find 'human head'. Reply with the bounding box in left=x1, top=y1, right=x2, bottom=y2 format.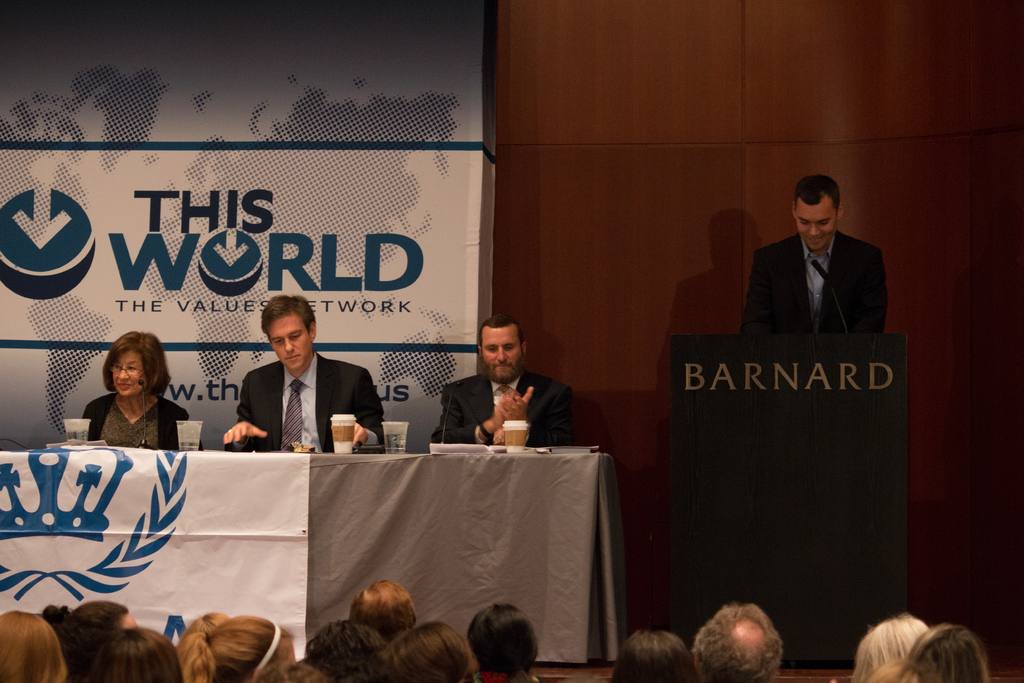
left=85, top=631, right=177, bottom=682.
